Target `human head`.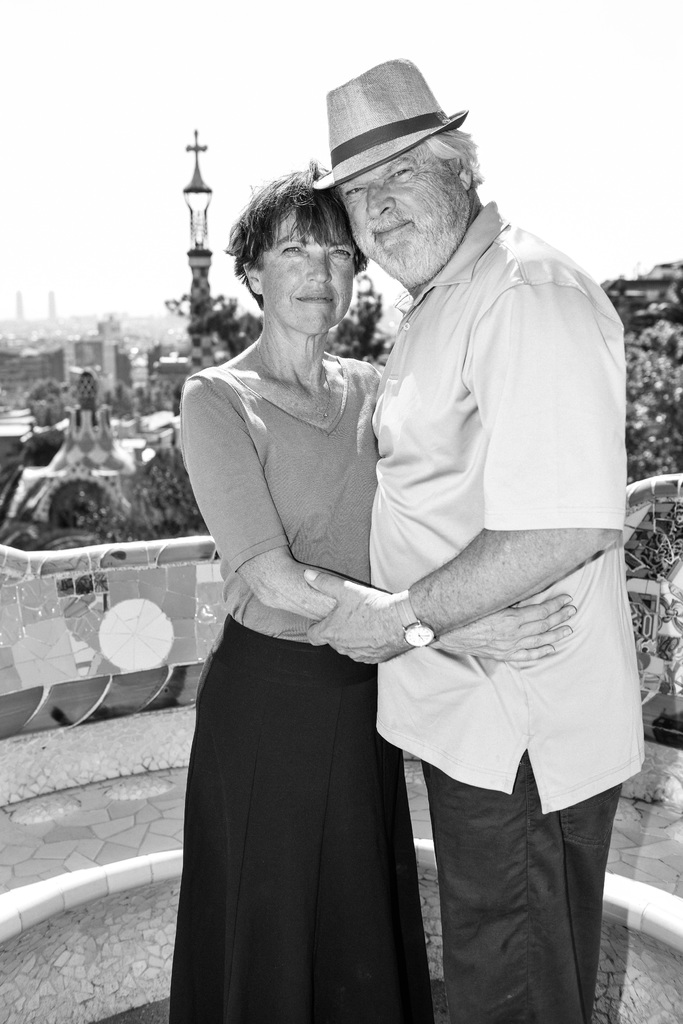
Target region: crop(233, 156, 378, 319).
